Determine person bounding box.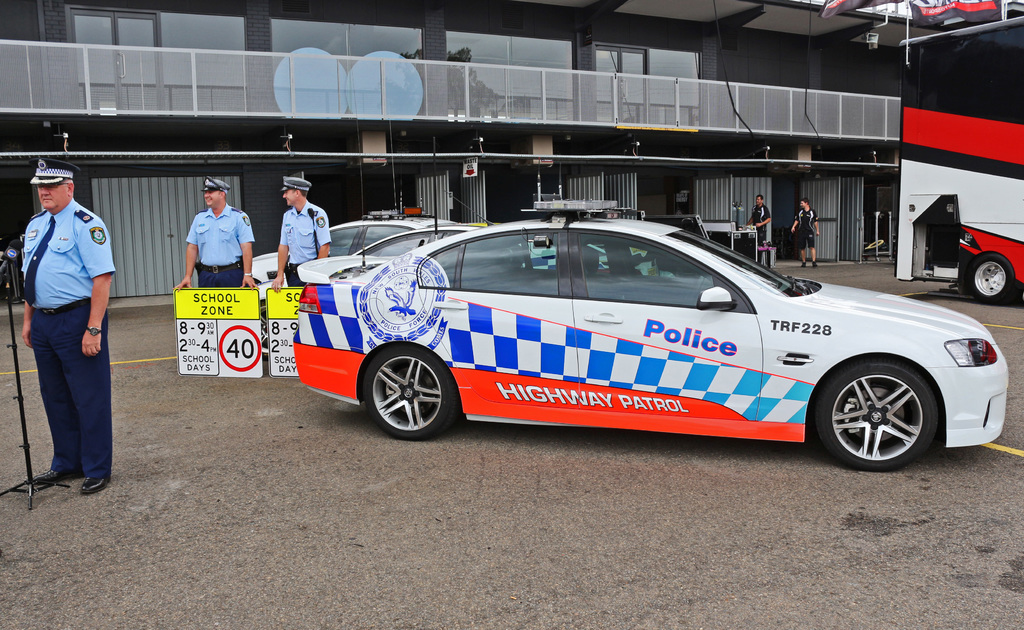
Determined: x1=19 y1=156 x2=118 y2=495.
